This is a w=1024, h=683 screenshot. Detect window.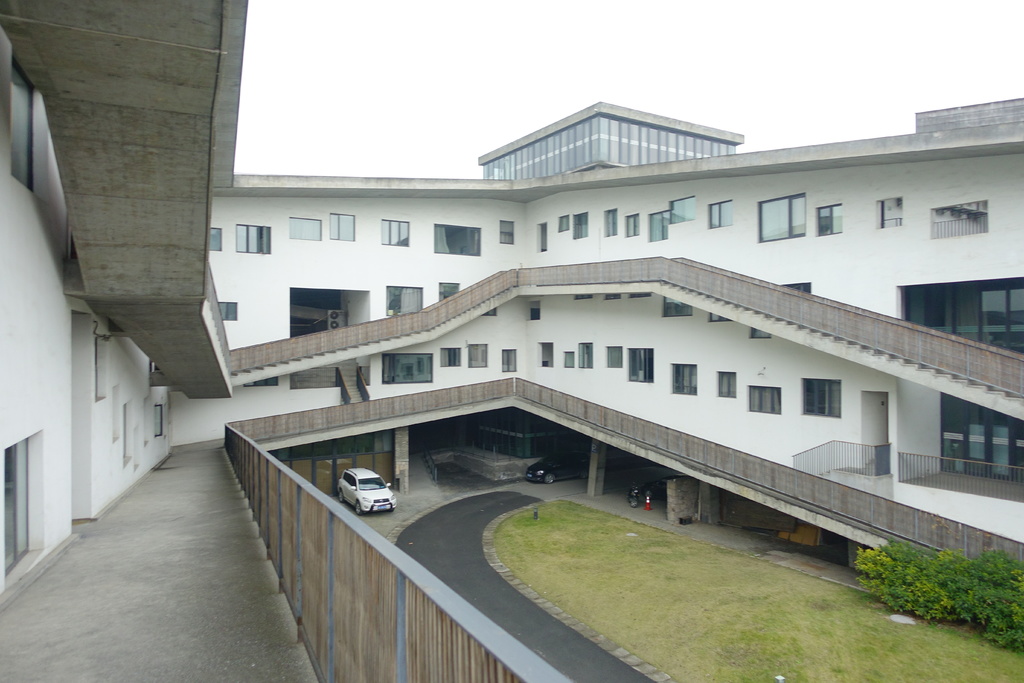
bbox=(669, 363, 698, 394).
